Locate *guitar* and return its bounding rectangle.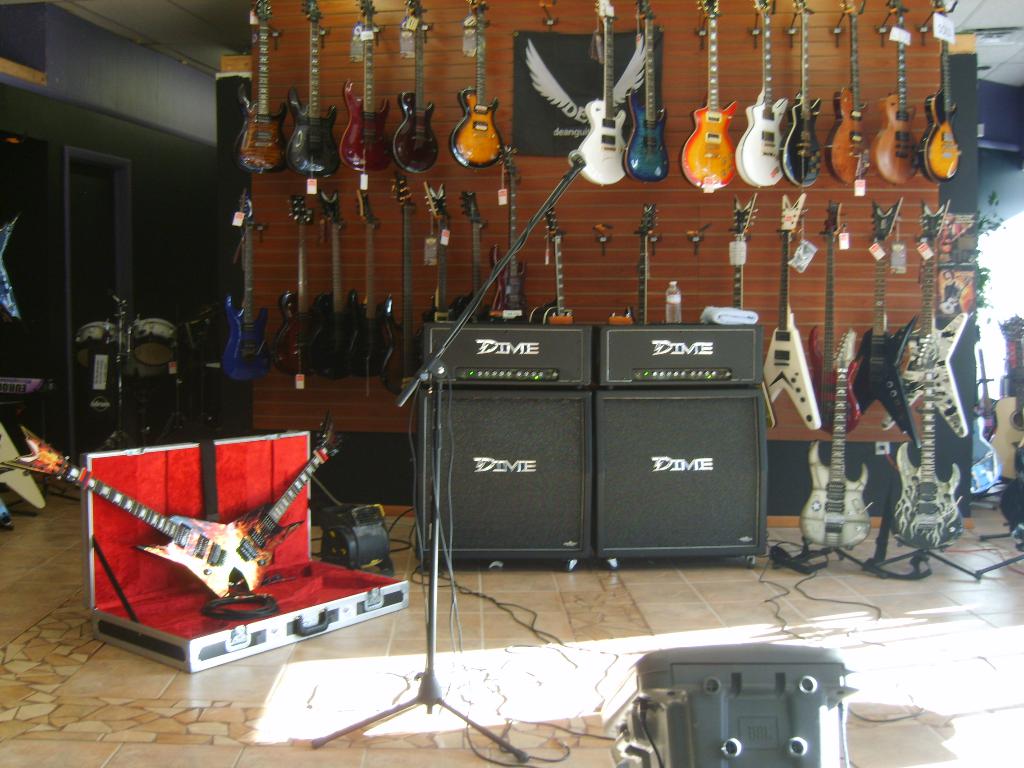
detection(915, 0, 960, 184).
